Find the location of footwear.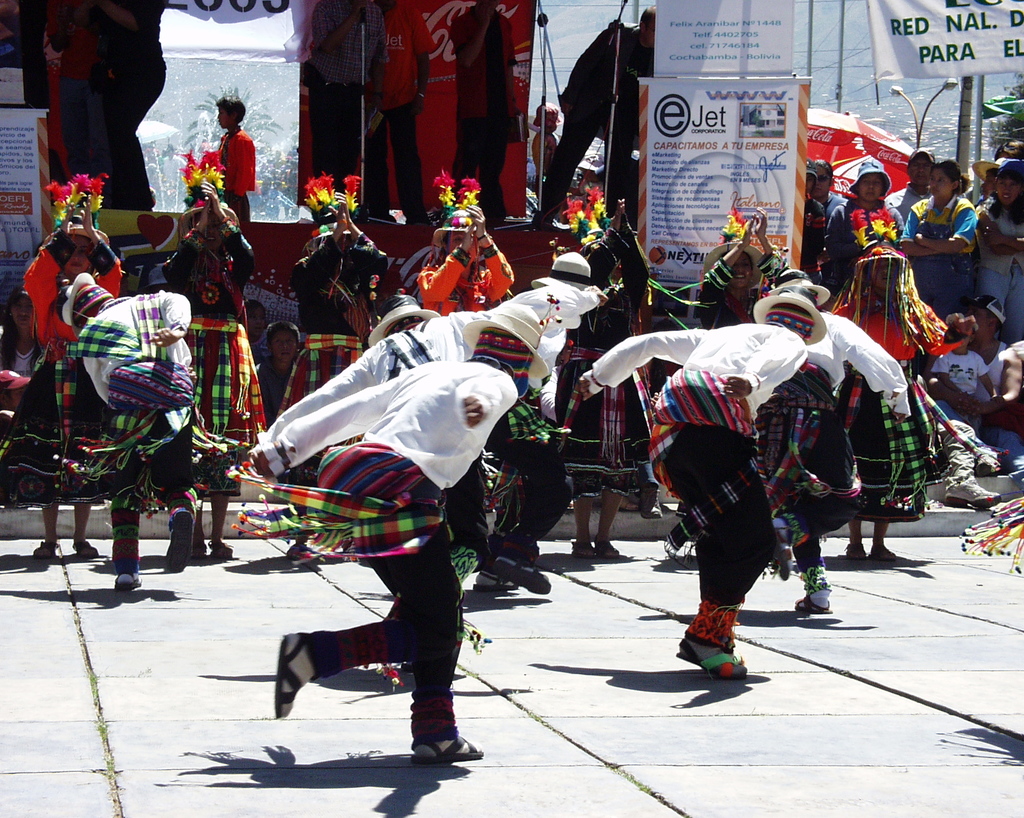
Location: bbox=[844, 543, 866, 560].
